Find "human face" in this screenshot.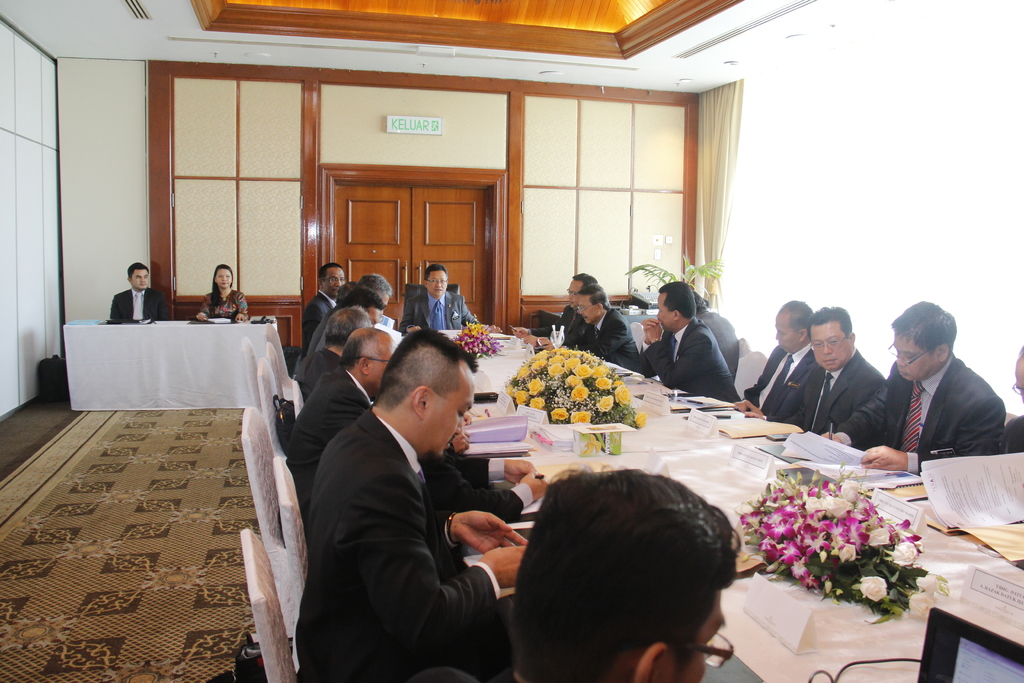
The bounding box for "human face" is <box>129,268,147,288</box>.
